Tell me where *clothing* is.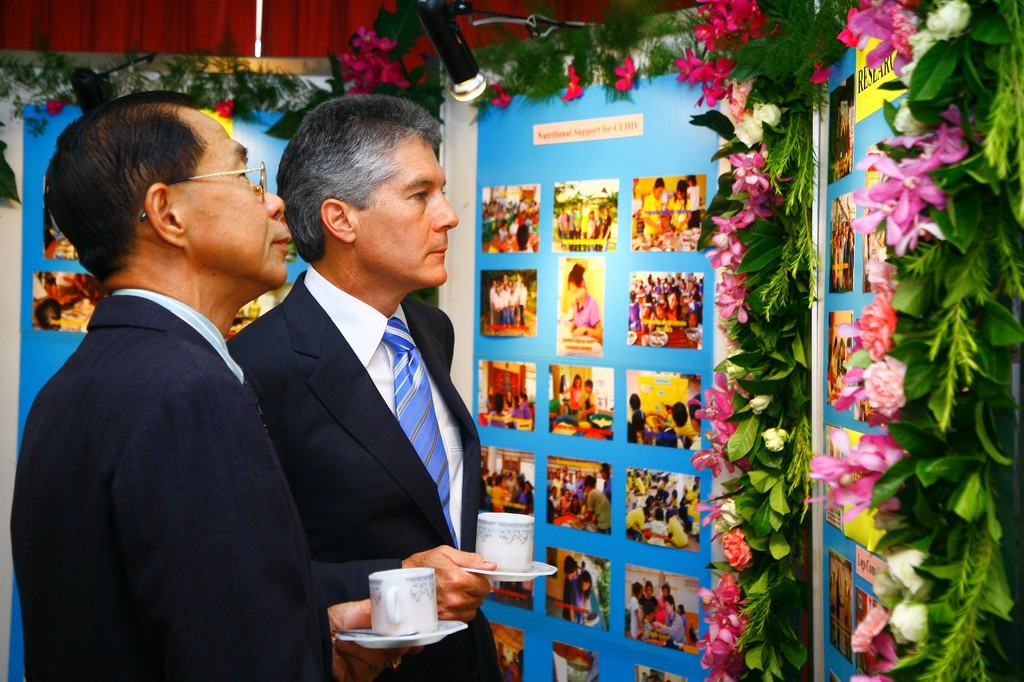
*clothing* is at bbox=(225, 264, 516, 681).
